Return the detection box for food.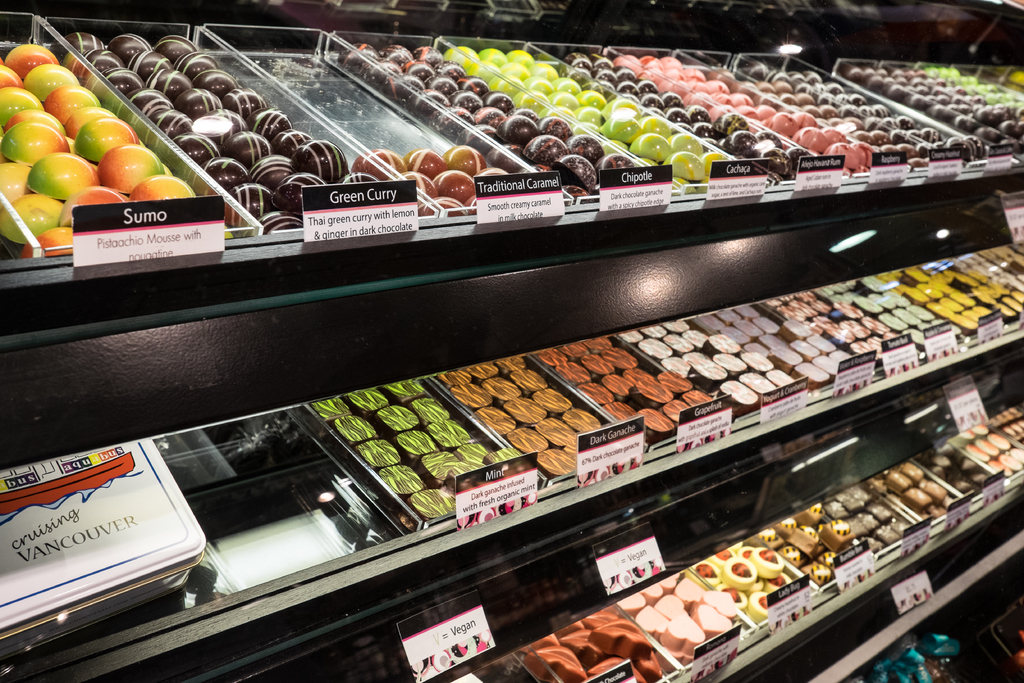
444/458/490/486.
